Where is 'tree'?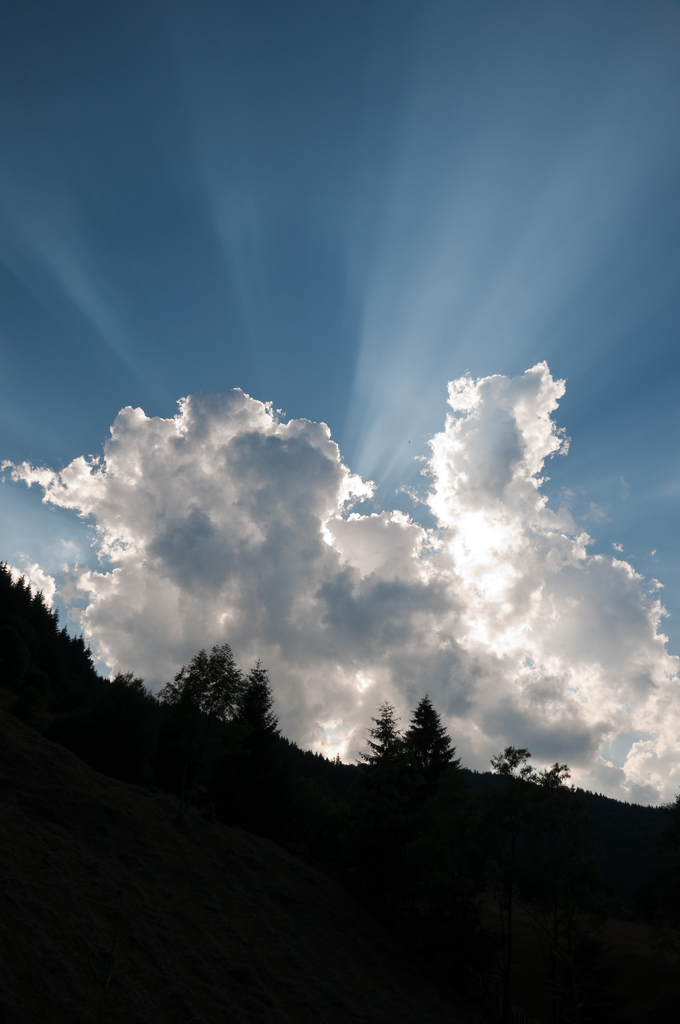
detection(251, 652, 289, 743).
